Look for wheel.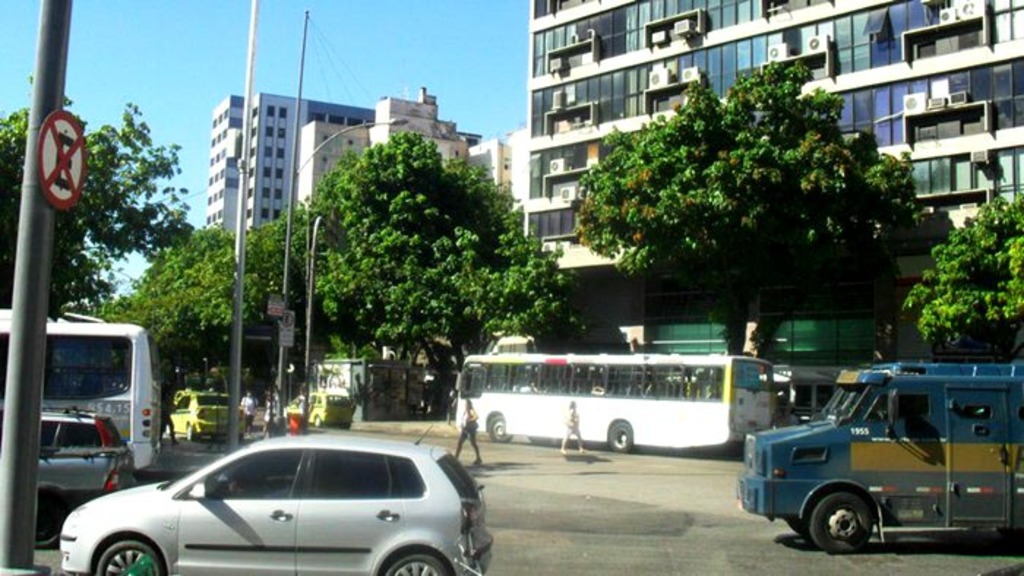
Found: box(35, 494, 73, 548).
